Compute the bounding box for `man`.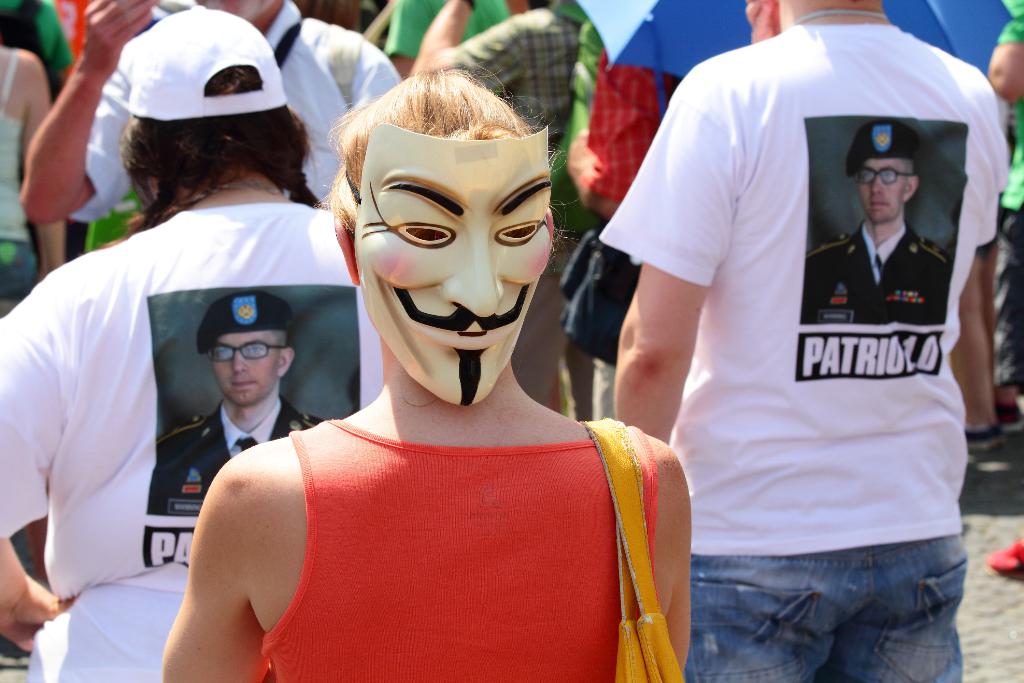
bbox=(147, 292, 324, 518).
